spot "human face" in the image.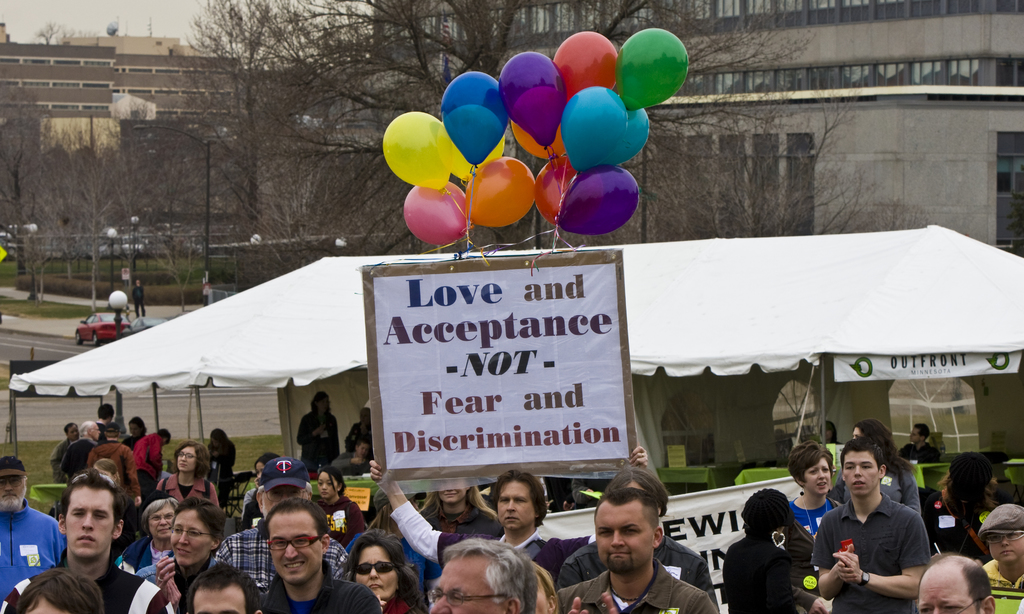
"human face" found at [x1=803, y1=455, x2=829, y2=496].
